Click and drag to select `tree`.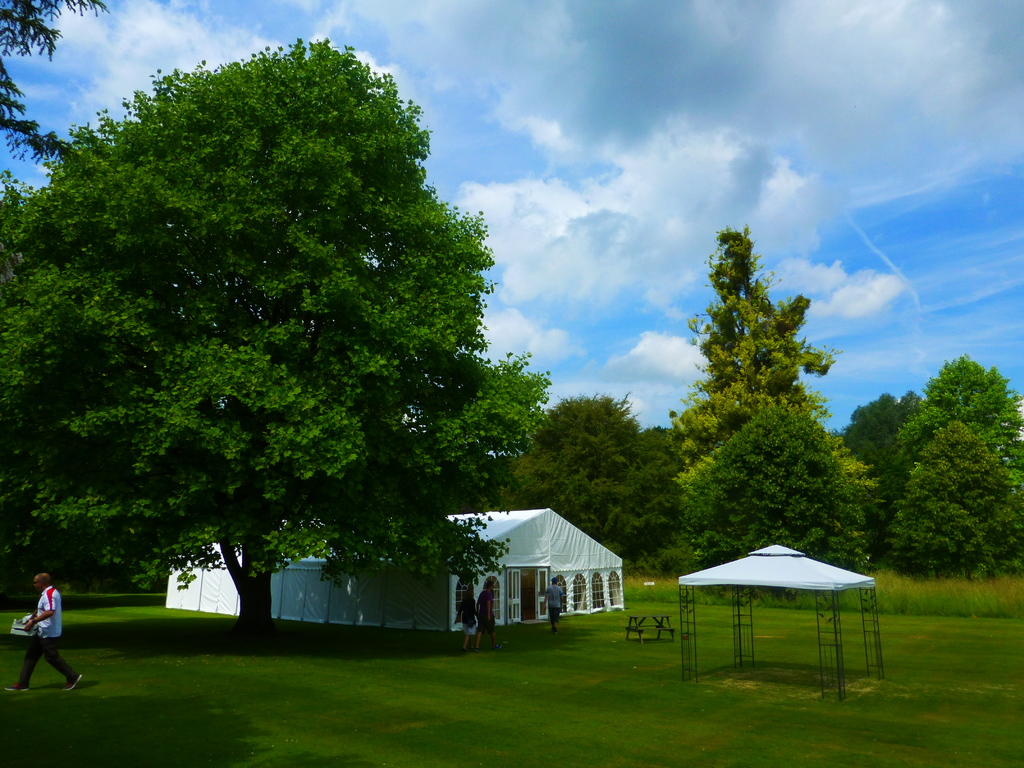
Selection: {"left": 838, "top": 393, "right": 910, "bottom": 478}.
